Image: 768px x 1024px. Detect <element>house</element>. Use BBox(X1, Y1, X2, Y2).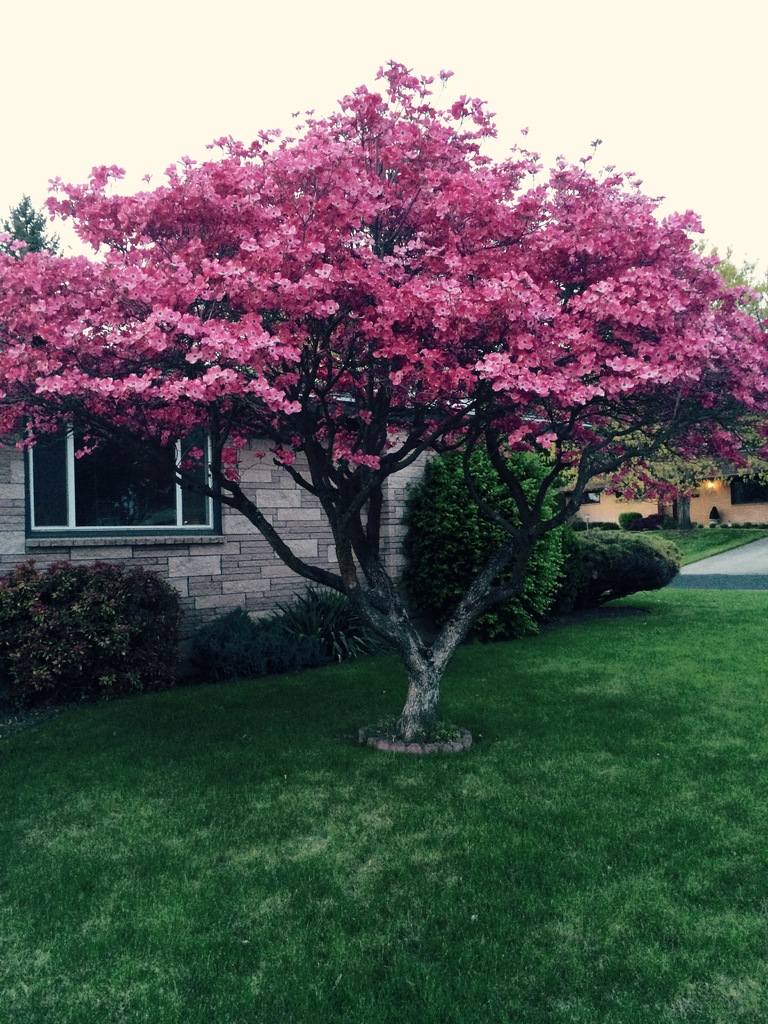
BBox(588, 421, 764, 531).
